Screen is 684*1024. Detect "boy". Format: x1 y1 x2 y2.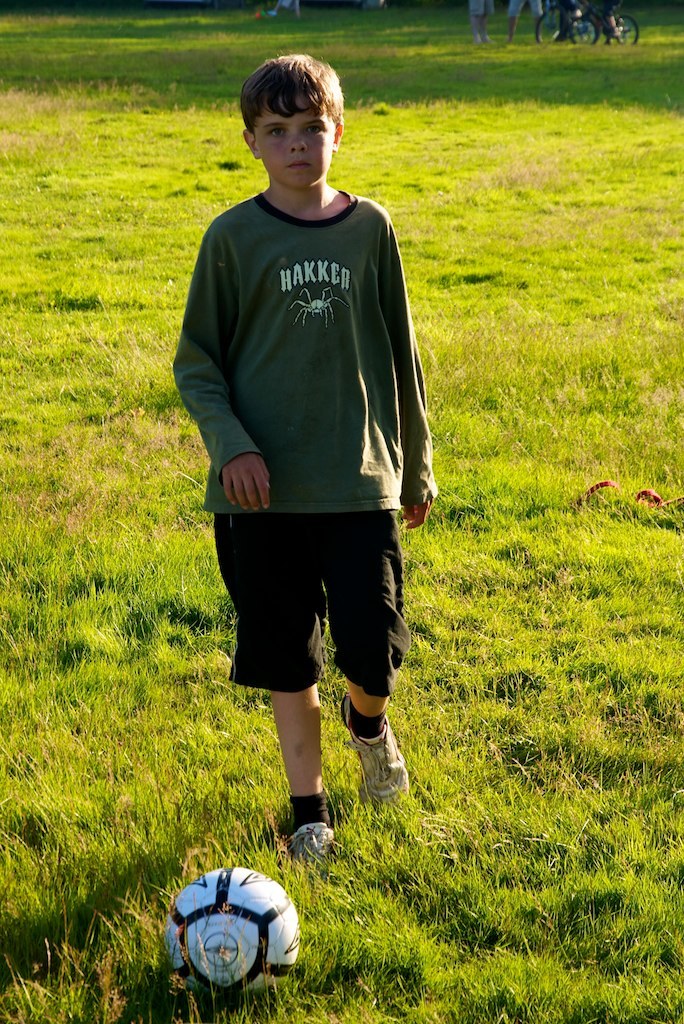
465 0 490 45.
